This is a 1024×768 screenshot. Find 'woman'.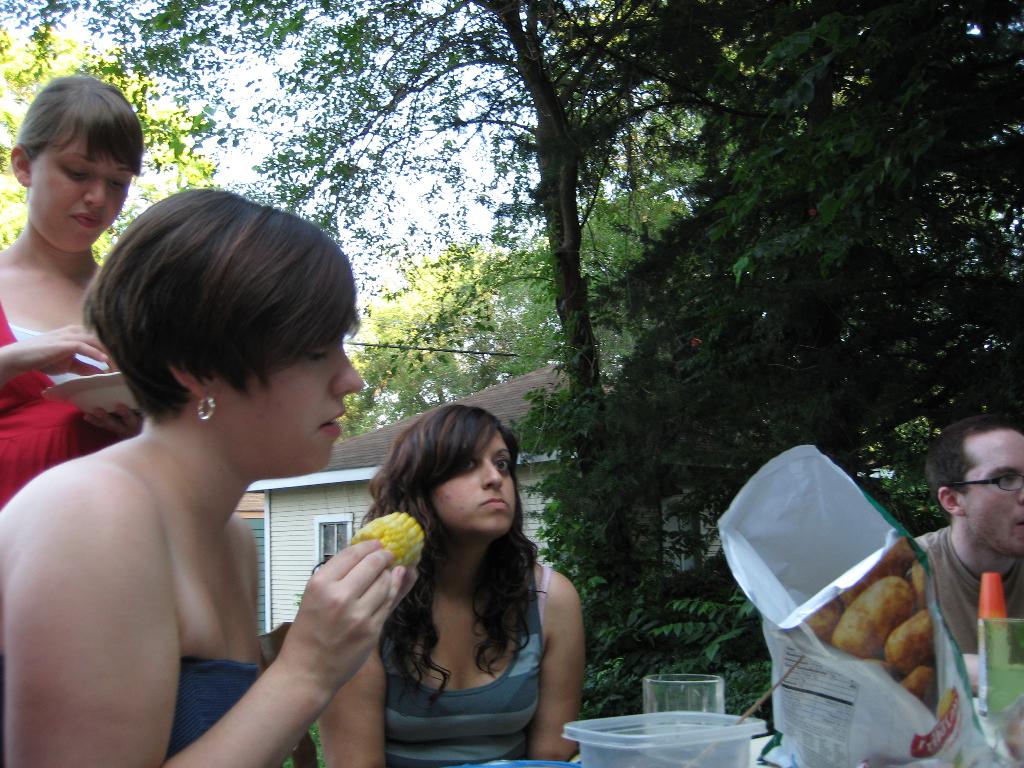
Bounding box: 316,403,585,767.
